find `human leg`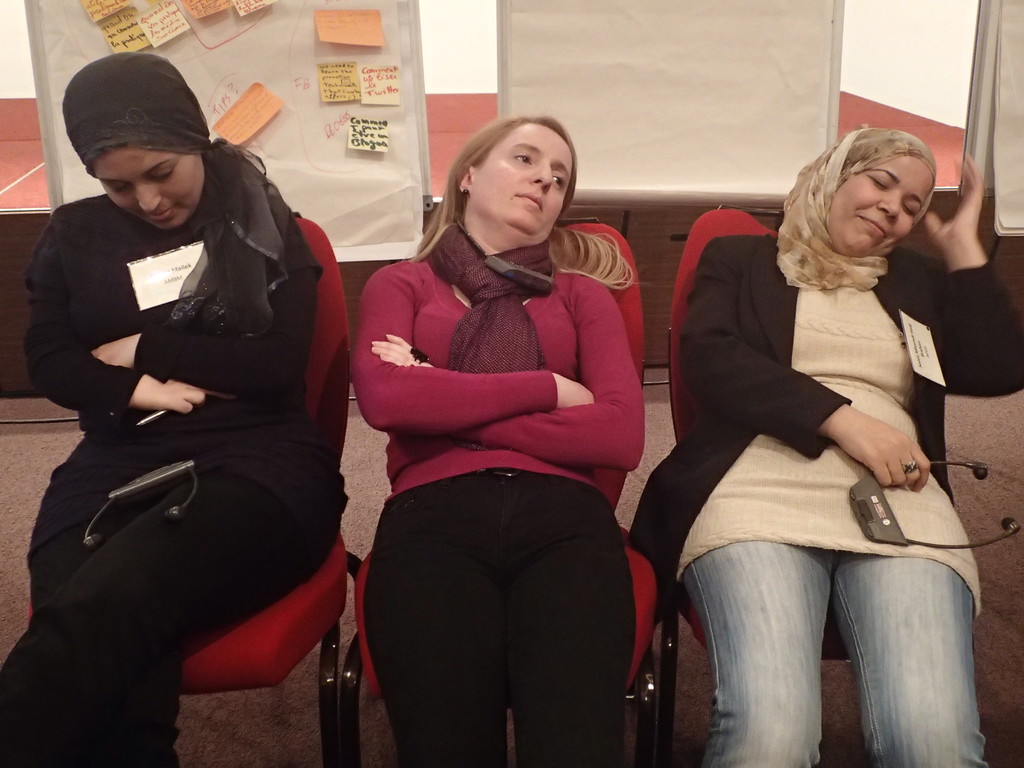
501, 473, 637, 760
